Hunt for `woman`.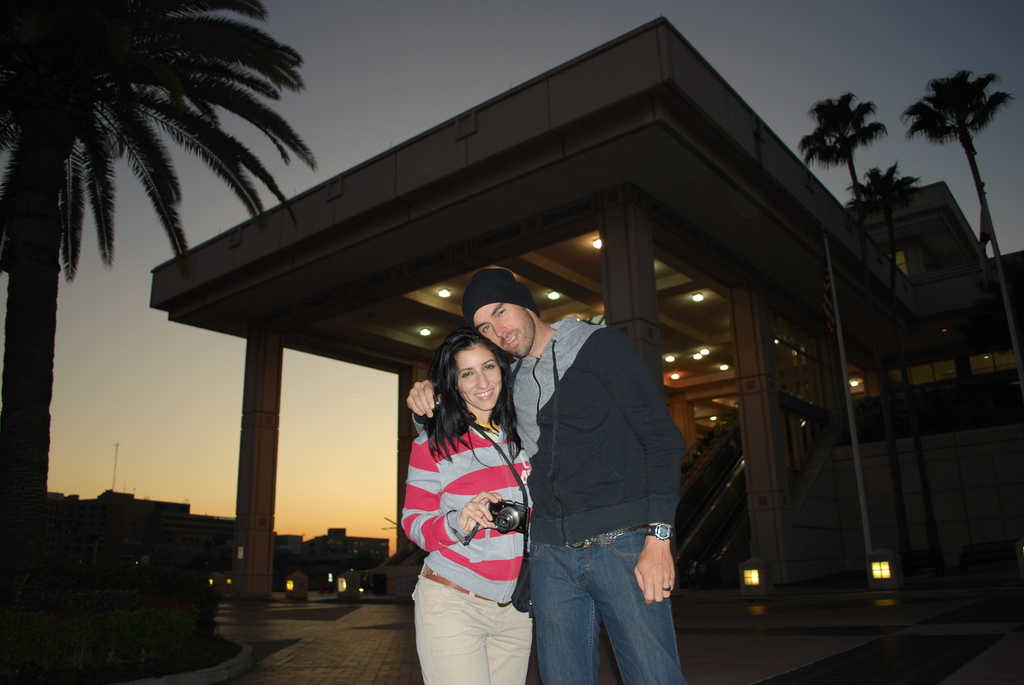
Hunted down at 383,306,555,684.
